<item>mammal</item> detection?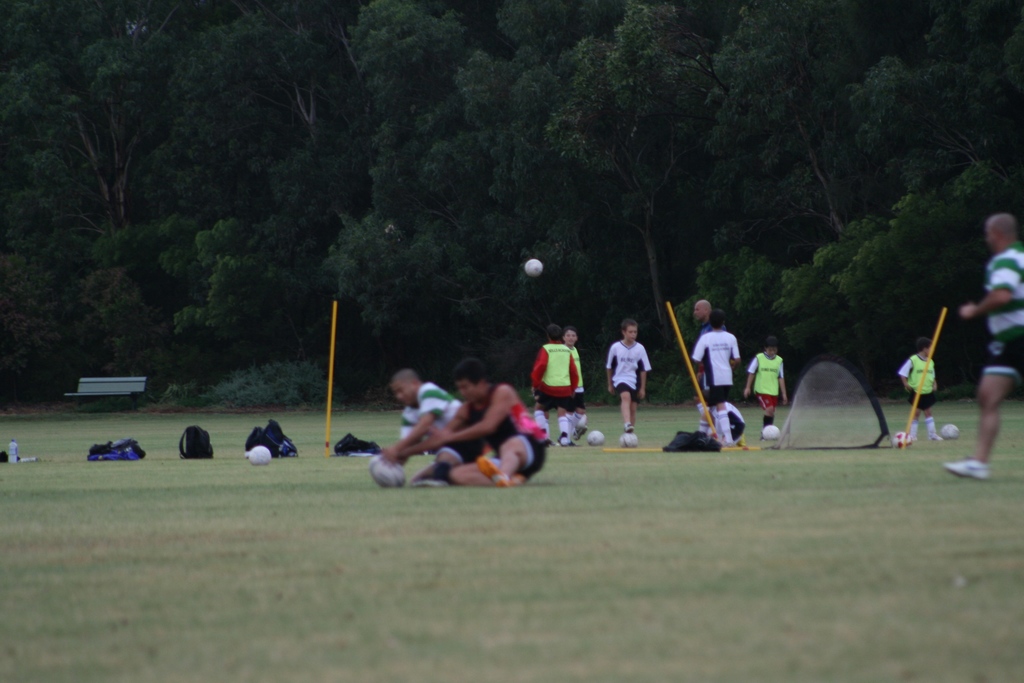
crop(528, 325, 580, 443)
